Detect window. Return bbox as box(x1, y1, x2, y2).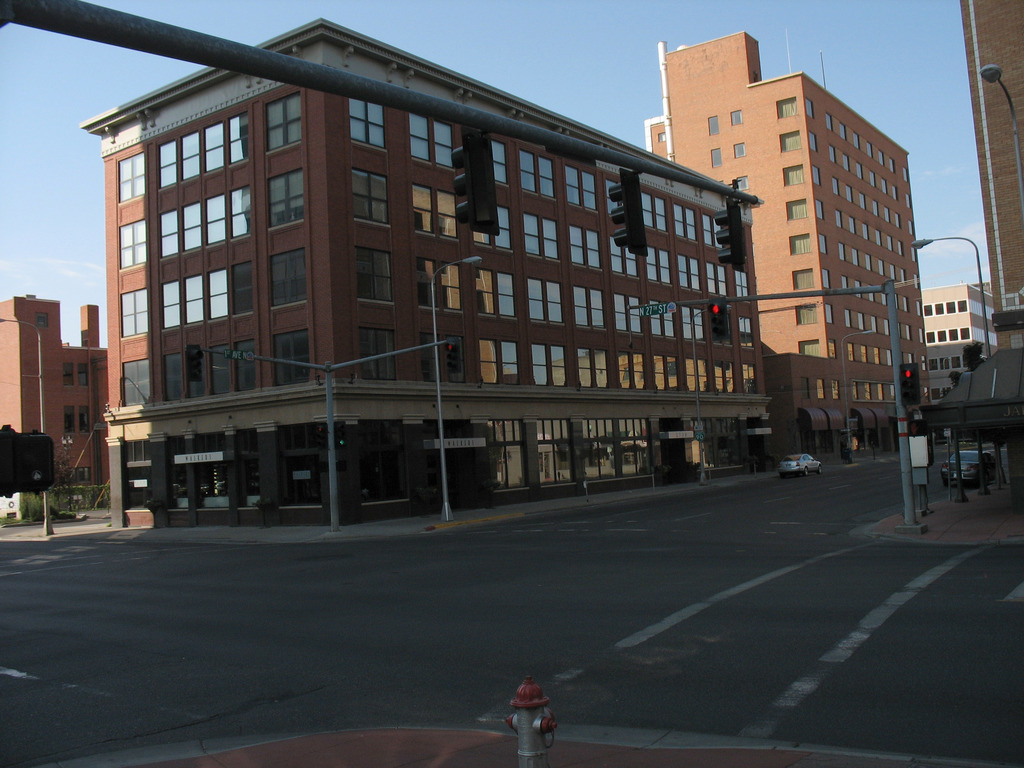
box(568, 226, 602, 266).
